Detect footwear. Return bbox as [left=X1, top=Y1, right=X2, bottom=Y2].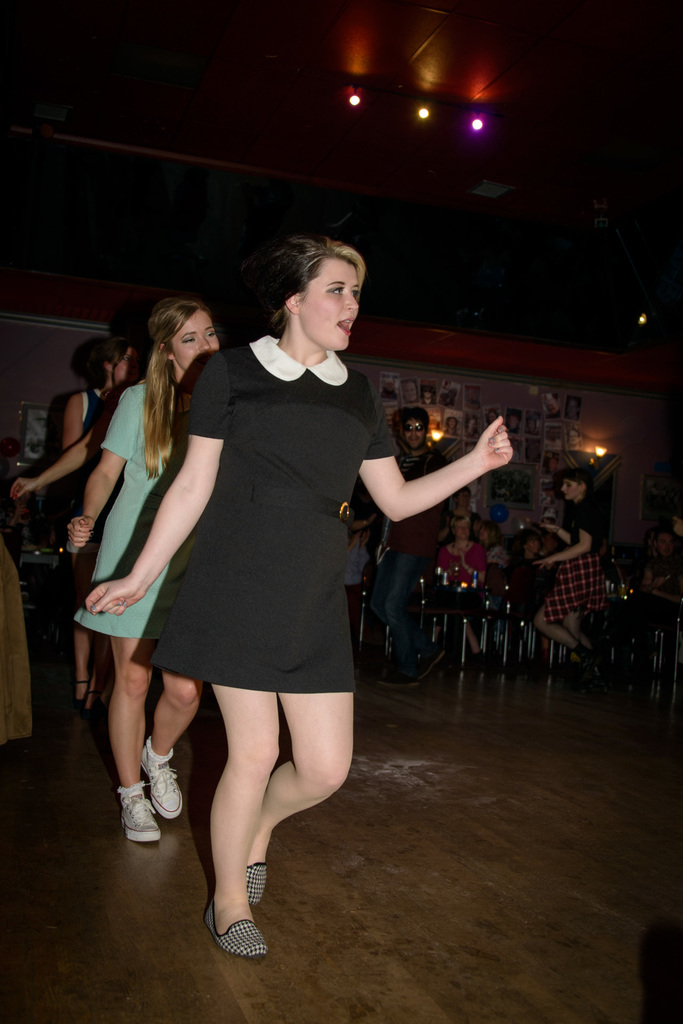
[left=419, top=648, right=447, bottom=680].
